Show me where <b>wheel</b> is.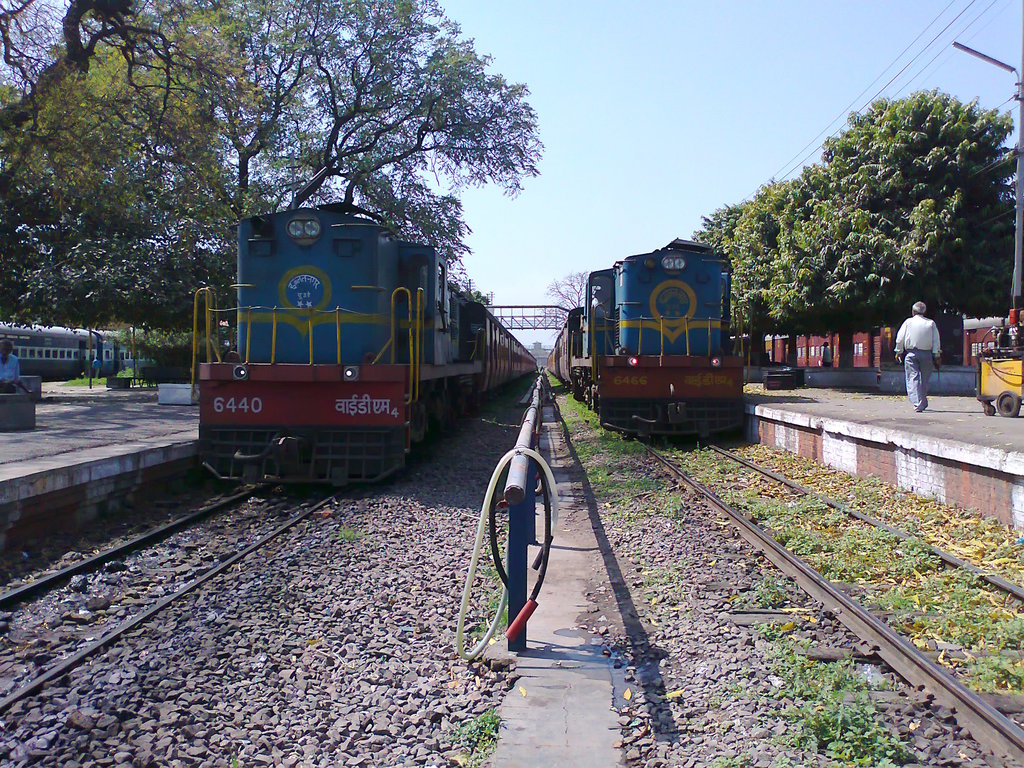
<b>wheel</b> is at 986, 403, 996, 416.
